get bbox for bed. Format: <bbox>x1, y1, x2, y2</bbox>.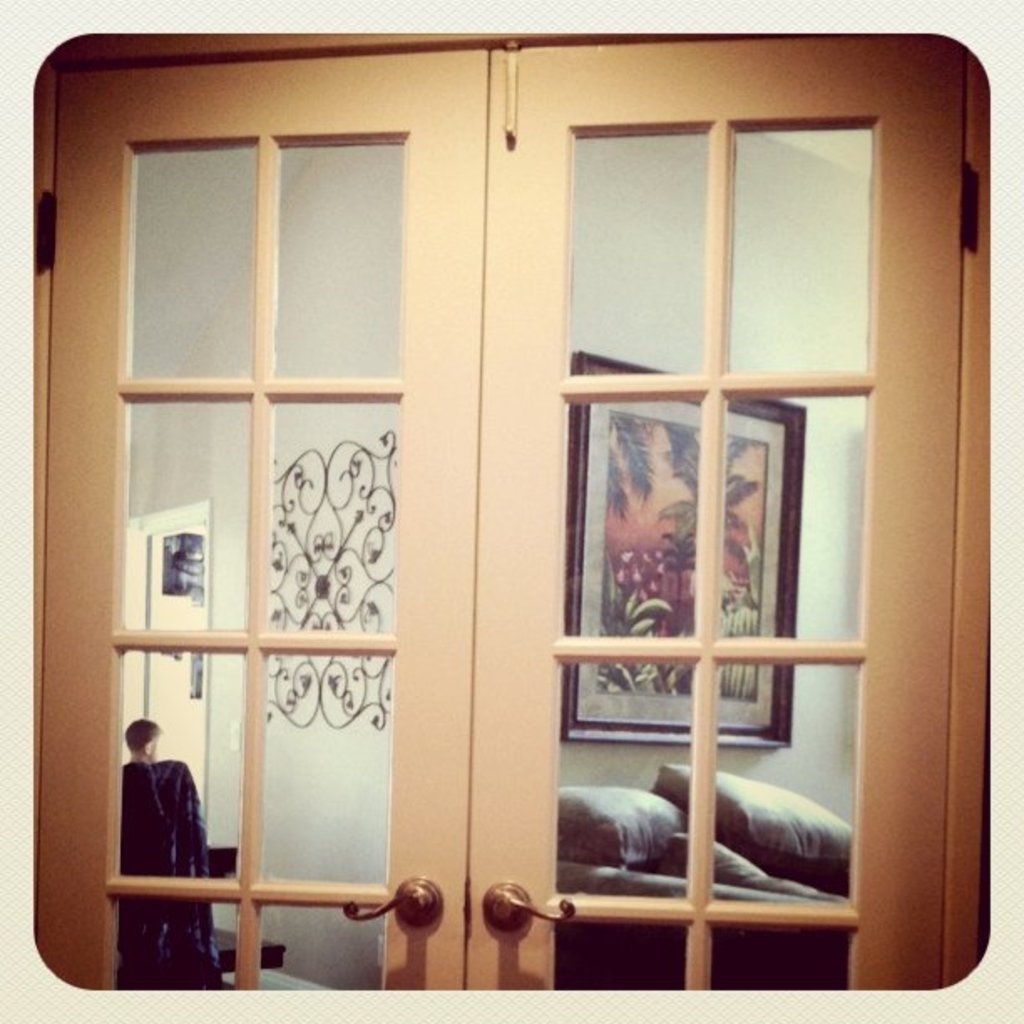
<bbox>552, 756, 850, 994</bbox>.
